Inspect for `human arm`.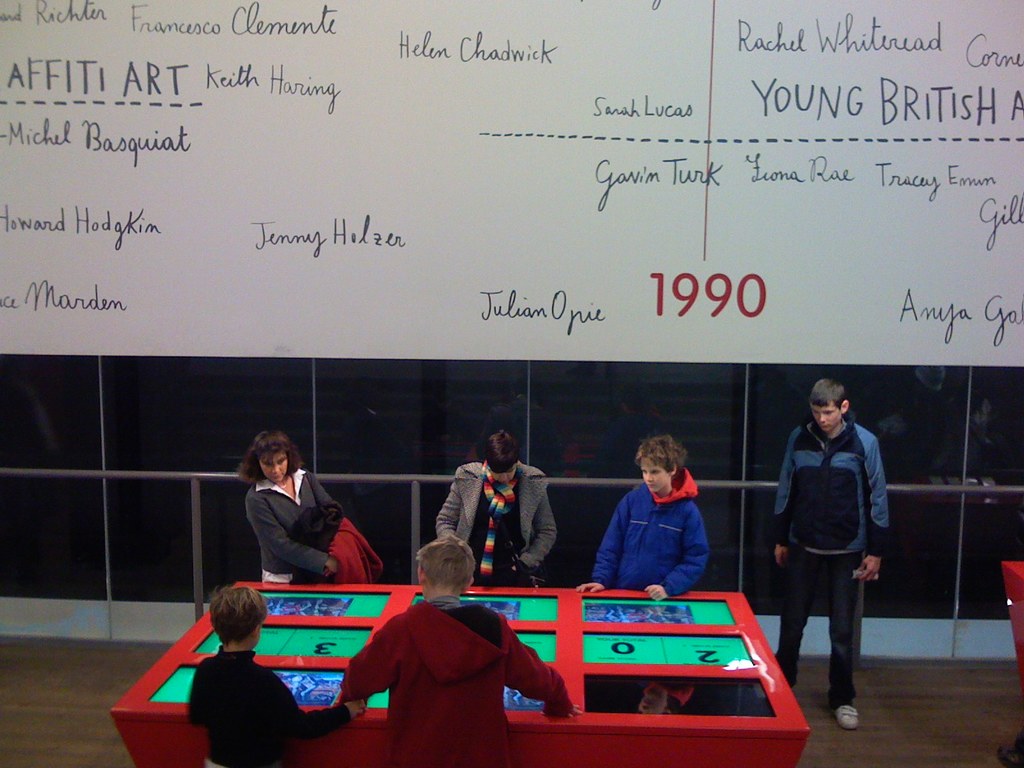
Inspection: bbox=(850, 426, 895, 587).
